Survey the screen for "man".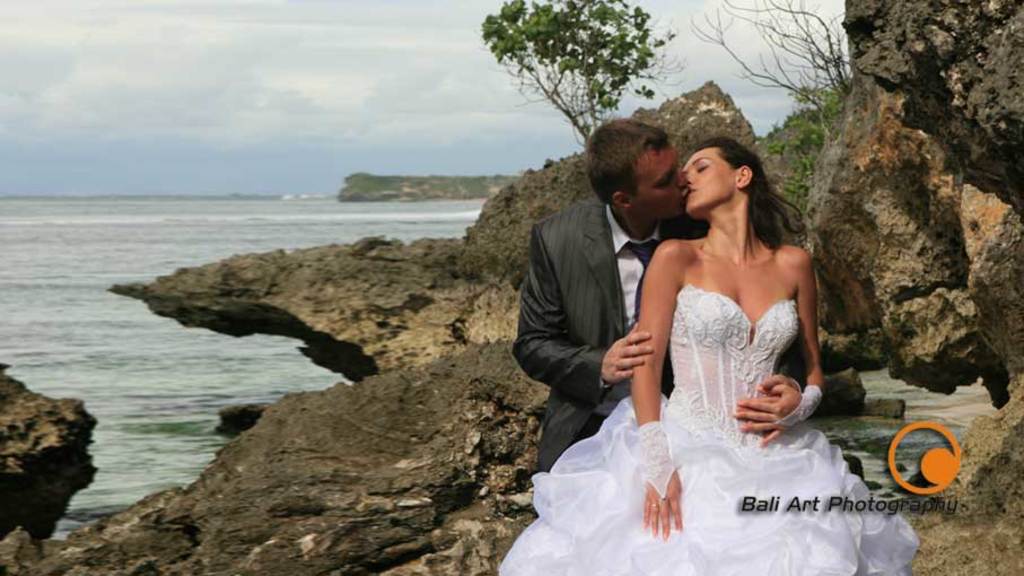
Survey found: region(505, 112, 800, 496).
